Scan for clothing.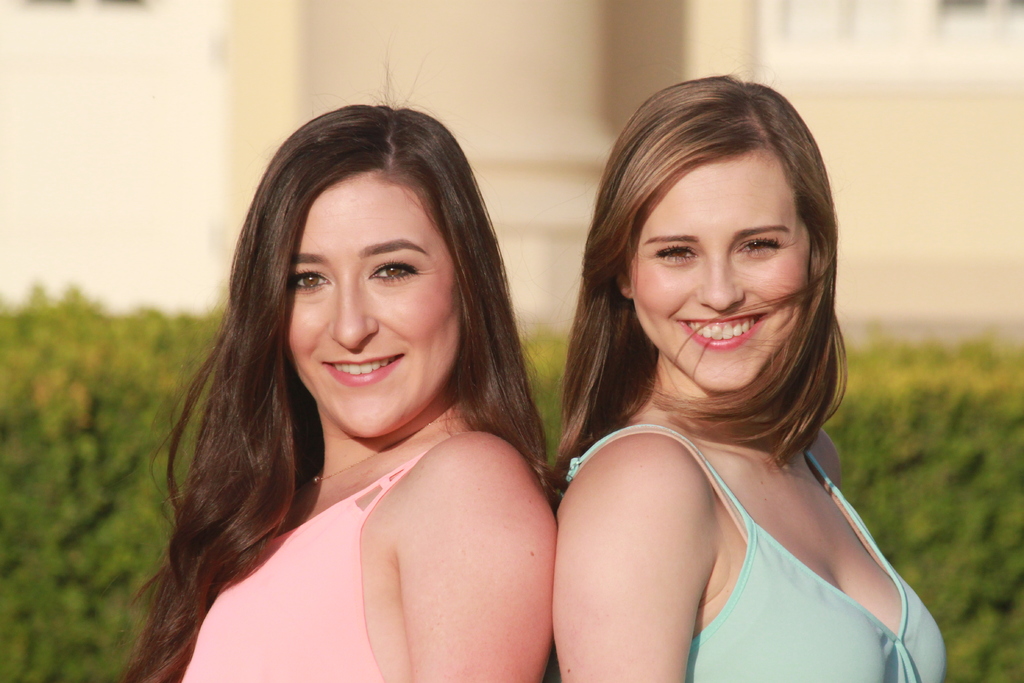
Scan result: BBox(527, 399, 974, 682).
